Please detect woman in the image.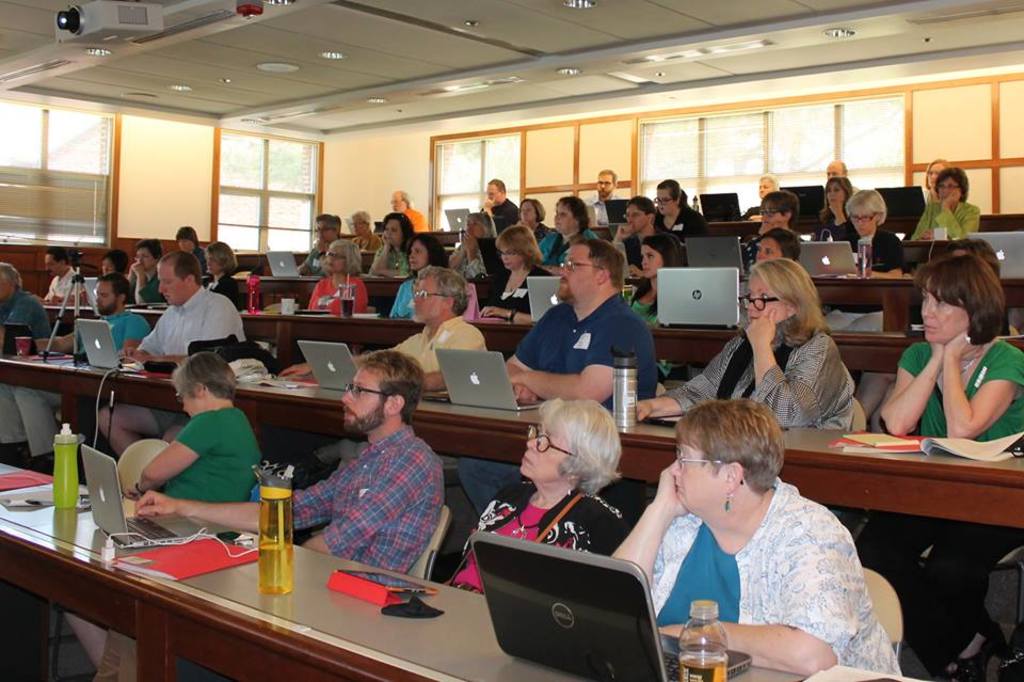
<box>126,242,167,302</box>.
